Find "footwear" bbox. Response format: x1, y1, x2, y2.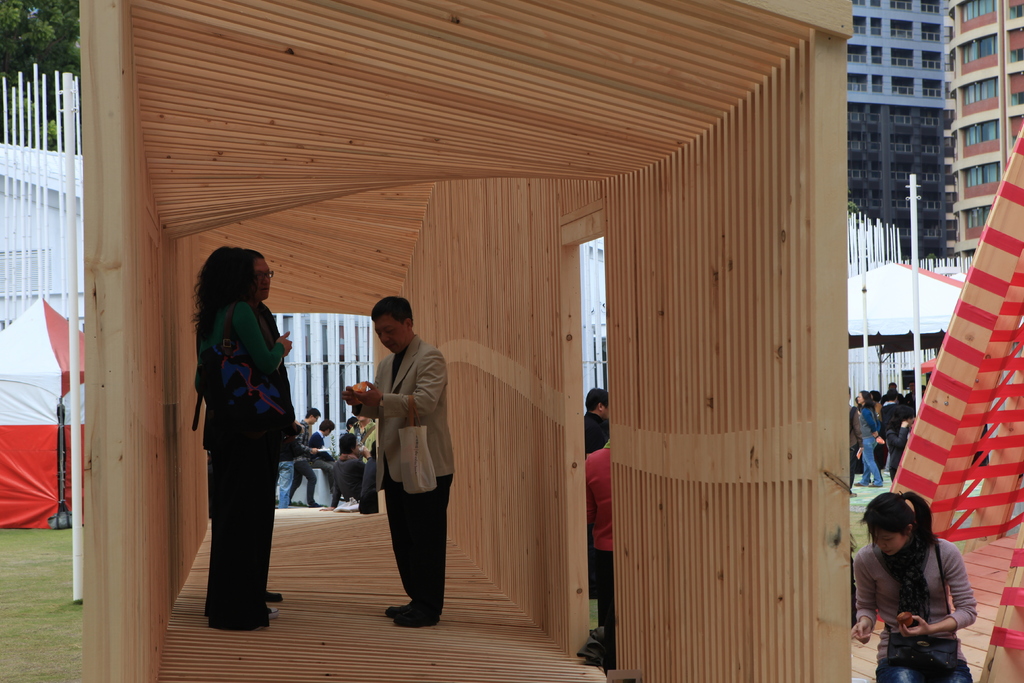
307, 500, 319, 508.
